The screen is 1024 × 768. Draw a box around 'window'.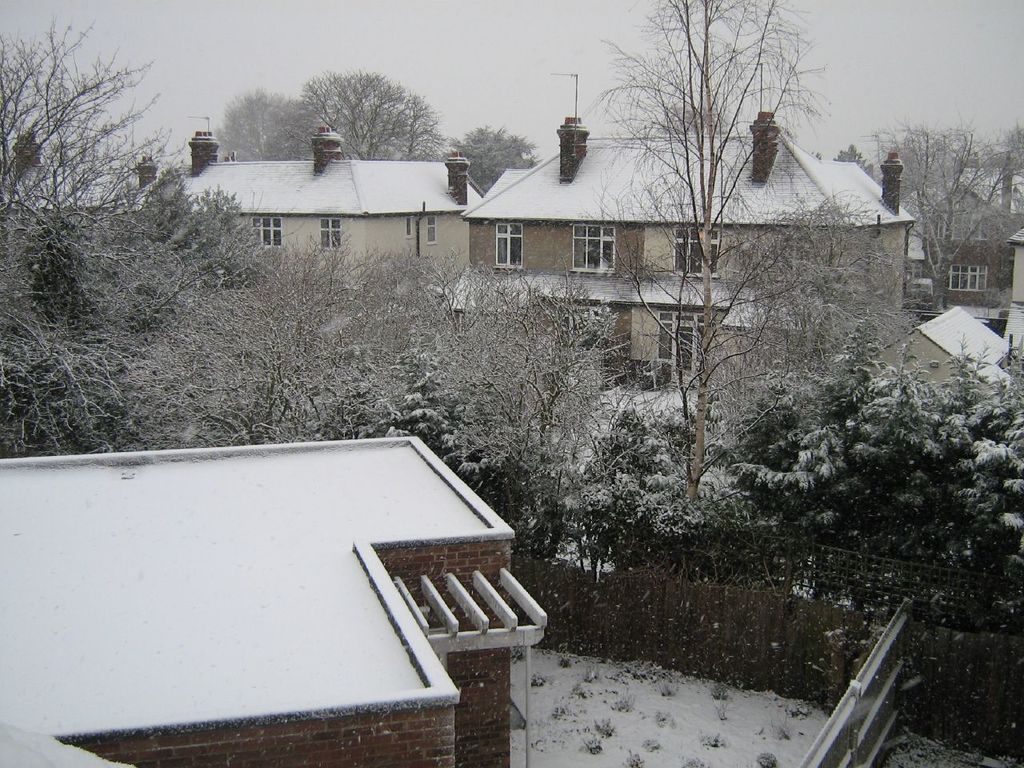
x1=317, y1=218, x2=343, y2=250.
